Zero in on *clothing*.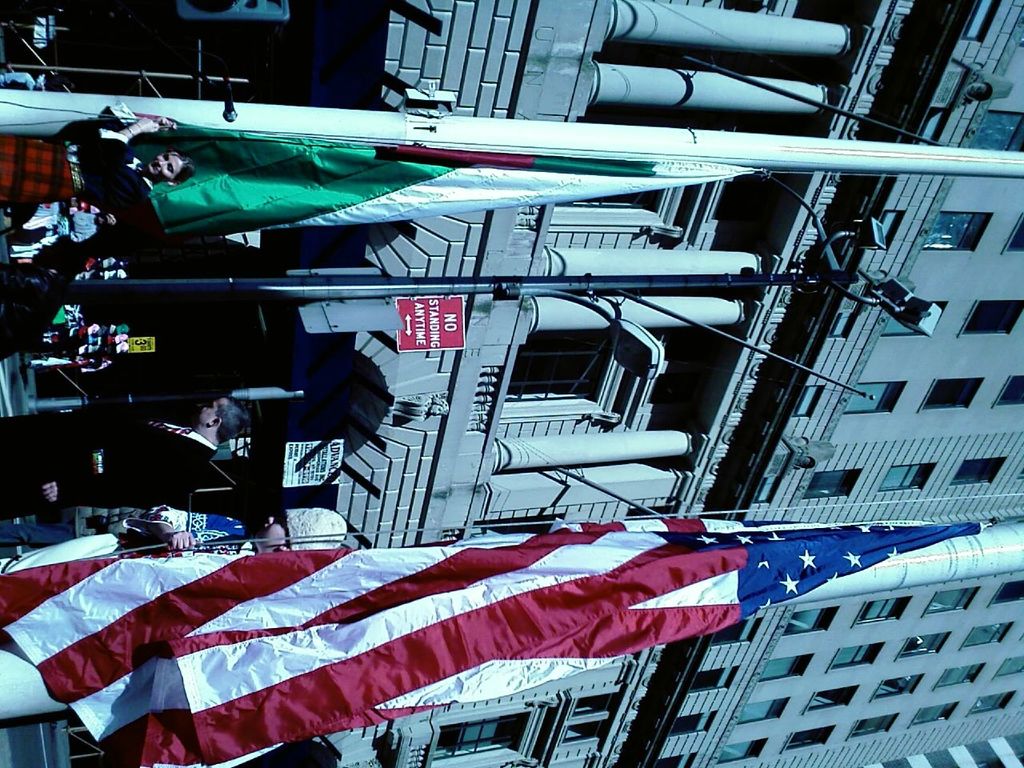
Zeroed in: 0 122 154 208.
